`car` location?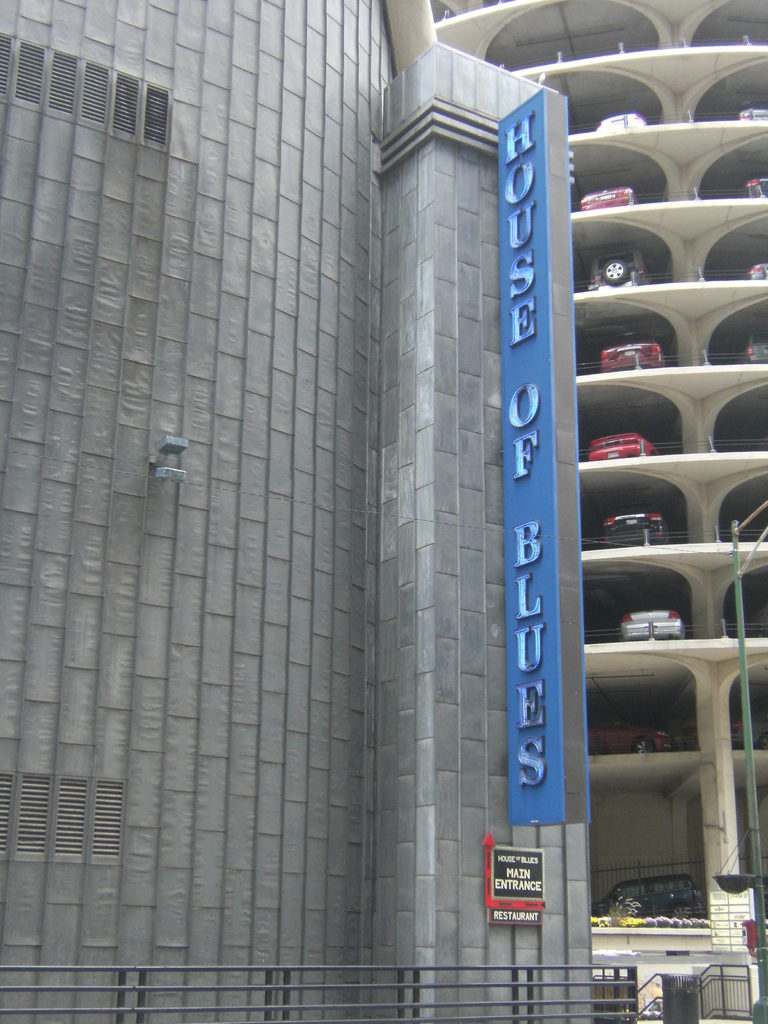
620/609/686/639
